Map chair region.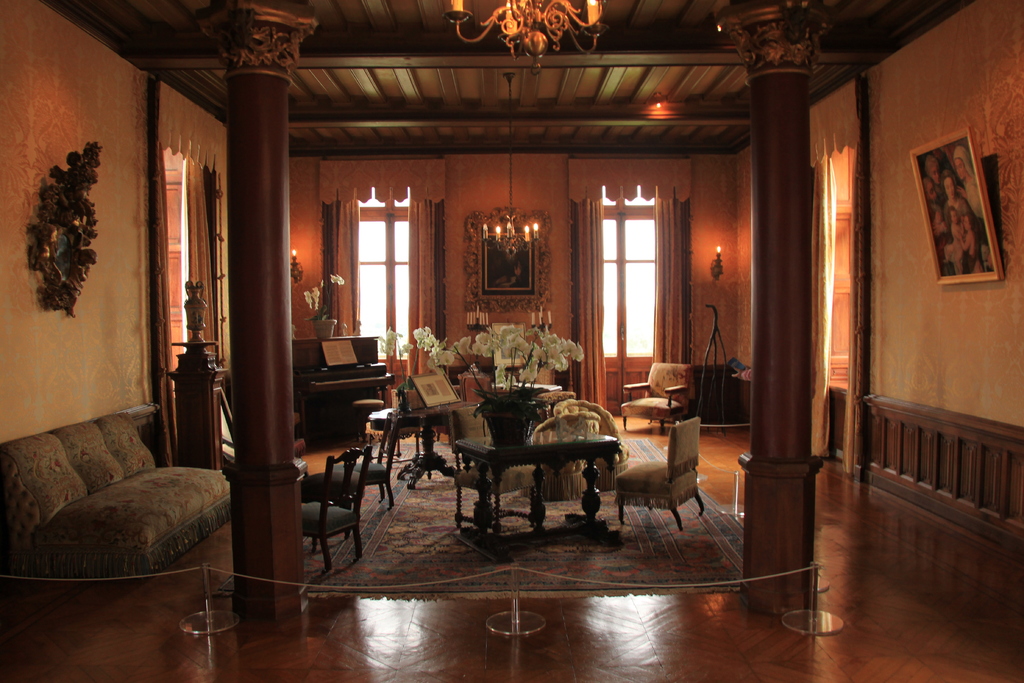
Mapped to <region>616, 362, 692, 432</region>.
